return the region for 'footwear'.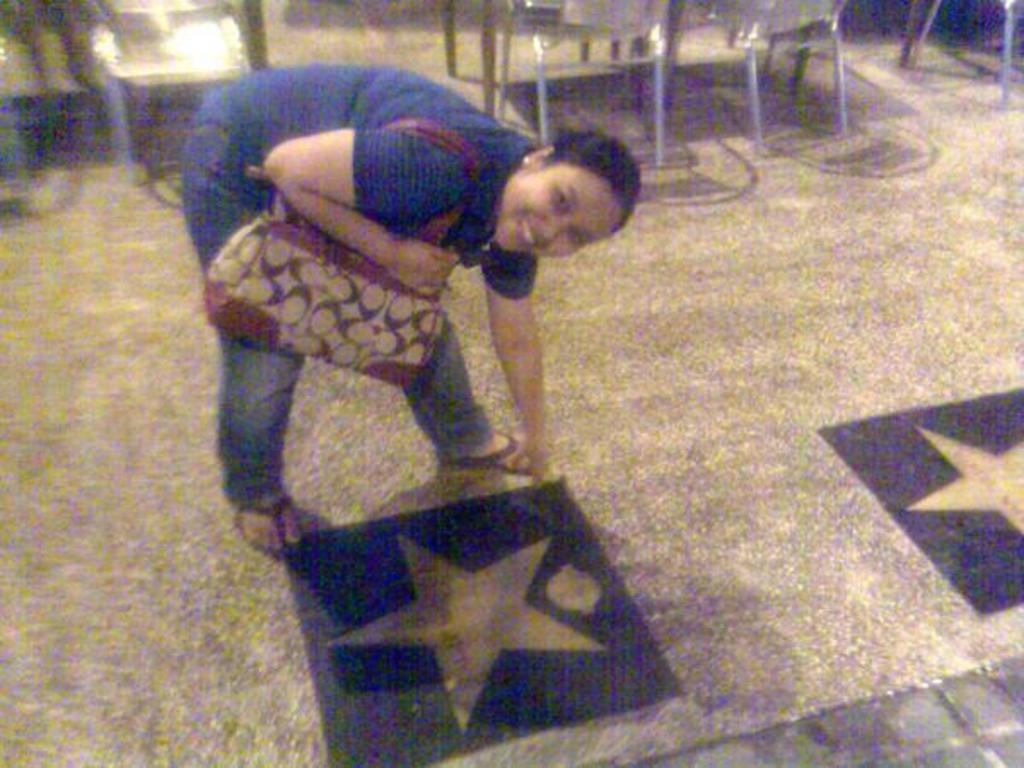
region(442, 435, 539, 468).
